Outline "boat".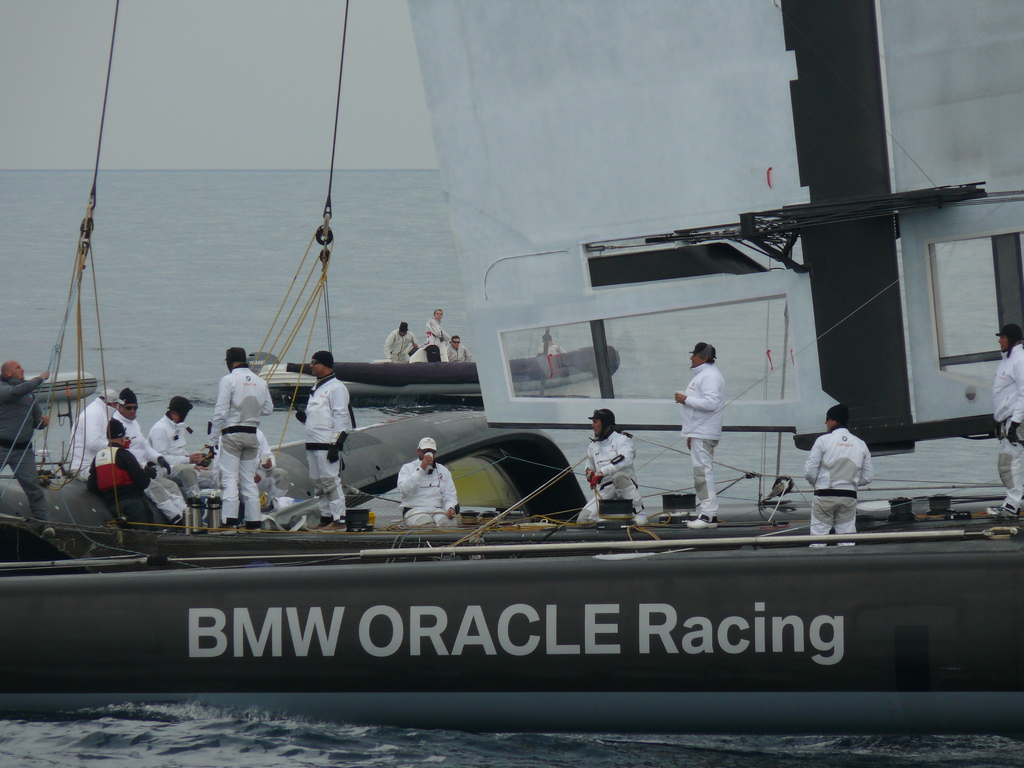
Outline: bbox=[0, 33, 1023, 728].
